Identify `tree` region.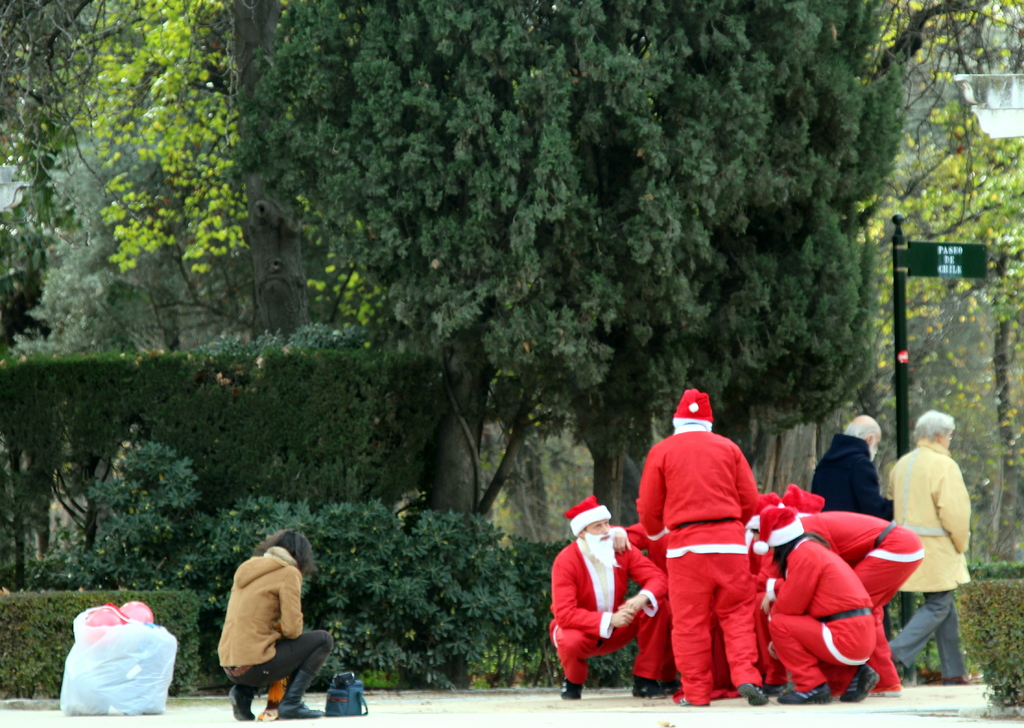
Region: [left=0, top=0, right=239, bottom=567].
